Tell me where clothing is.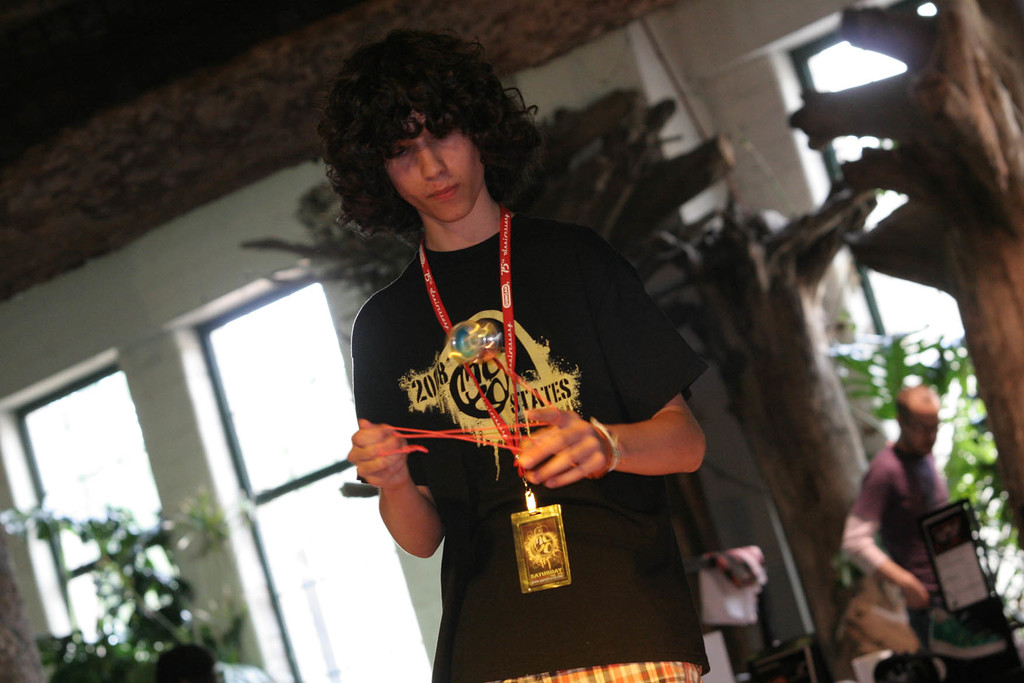
clothing is at [847, 434, 1023, 682].
